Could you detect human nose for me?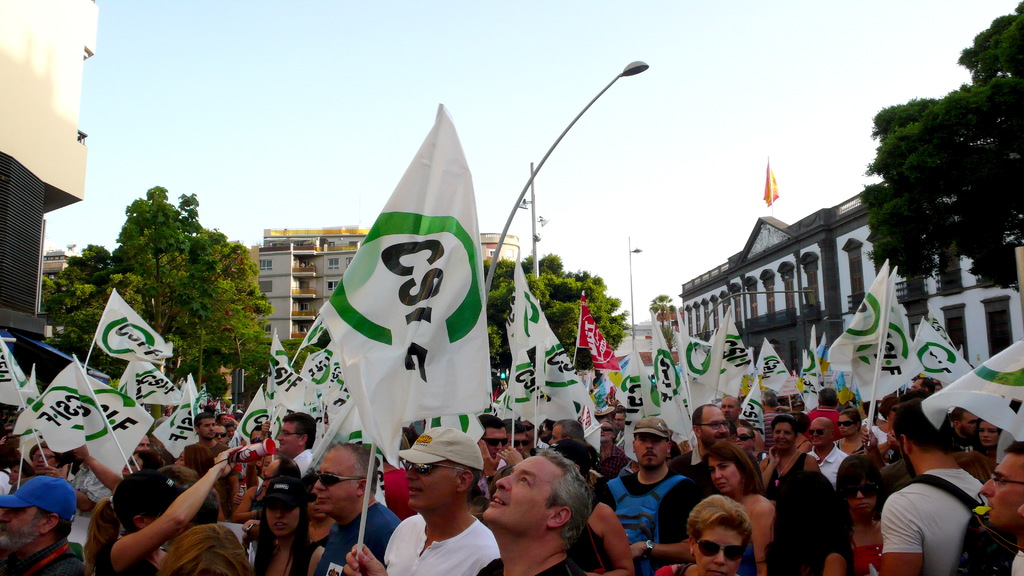
Detection result: <region>276, 435, 280, 440</region>.
